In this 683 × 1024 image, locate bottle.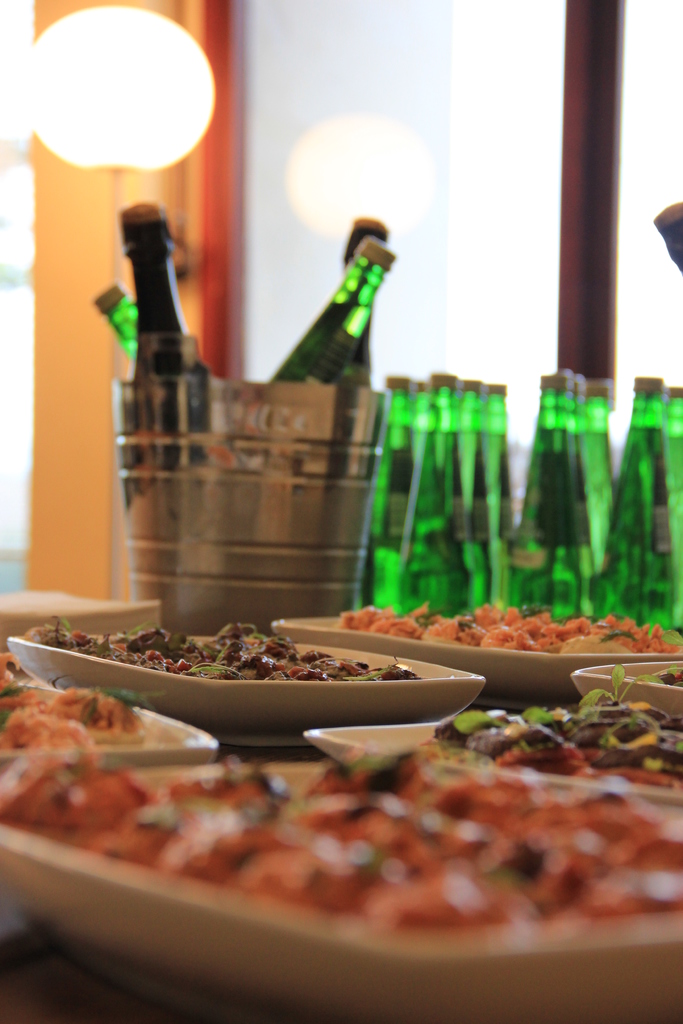
Bounding box: (591,374,682,627).
